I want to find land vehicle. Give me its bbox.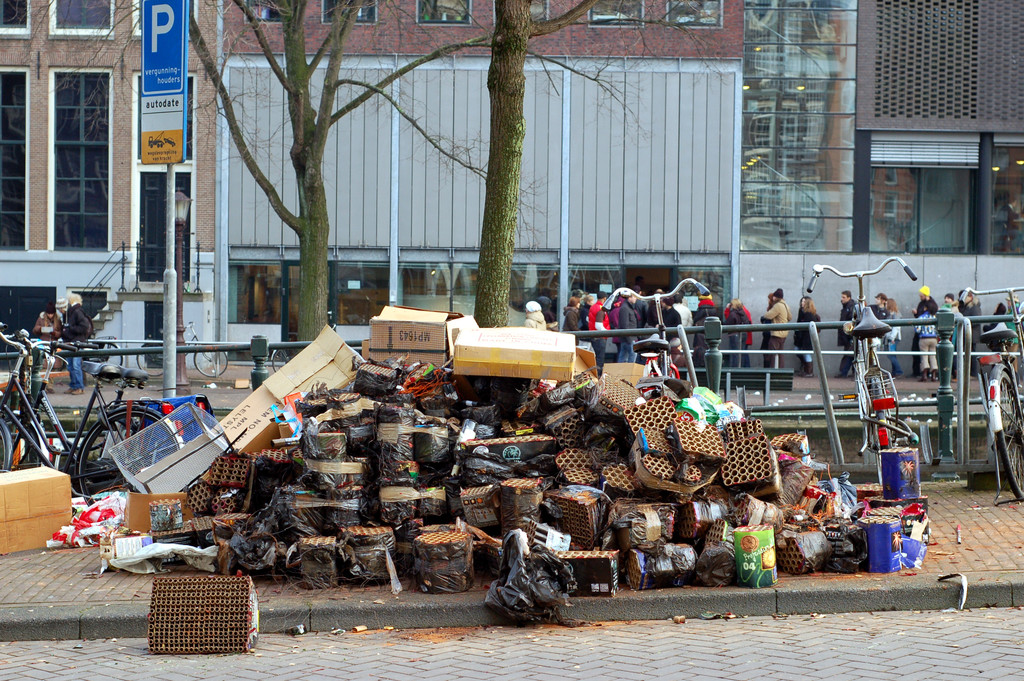
rect(605, 276, 714, 400).
